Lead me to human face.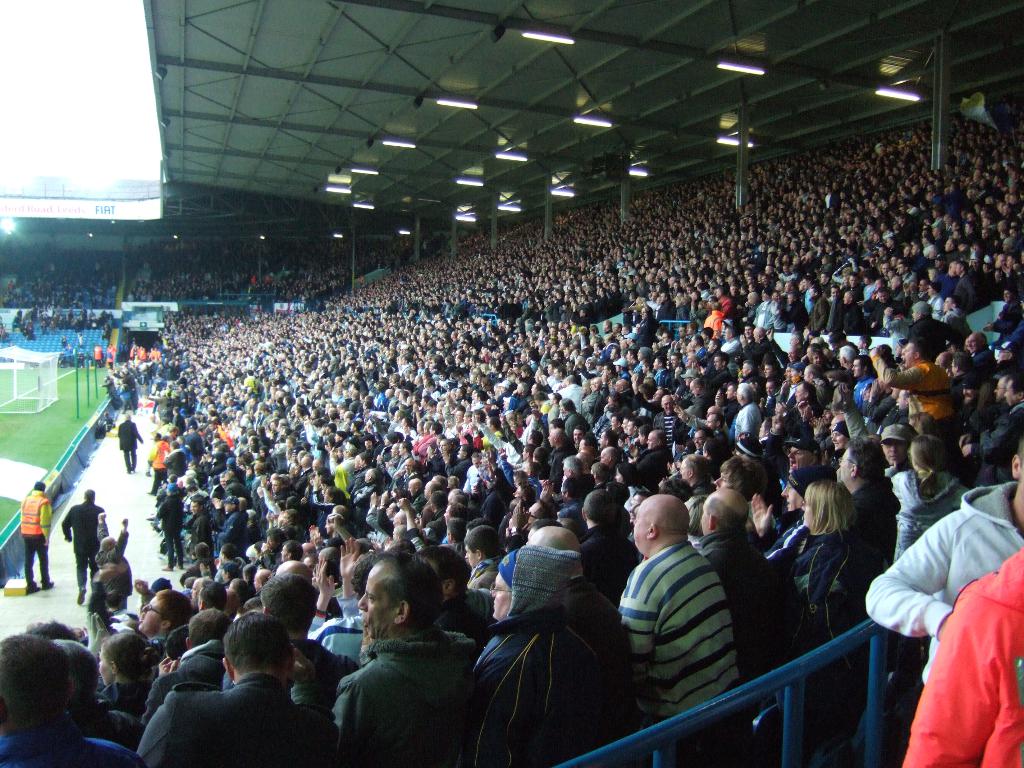
Lead to Rect(838, 445, 851, 480).
